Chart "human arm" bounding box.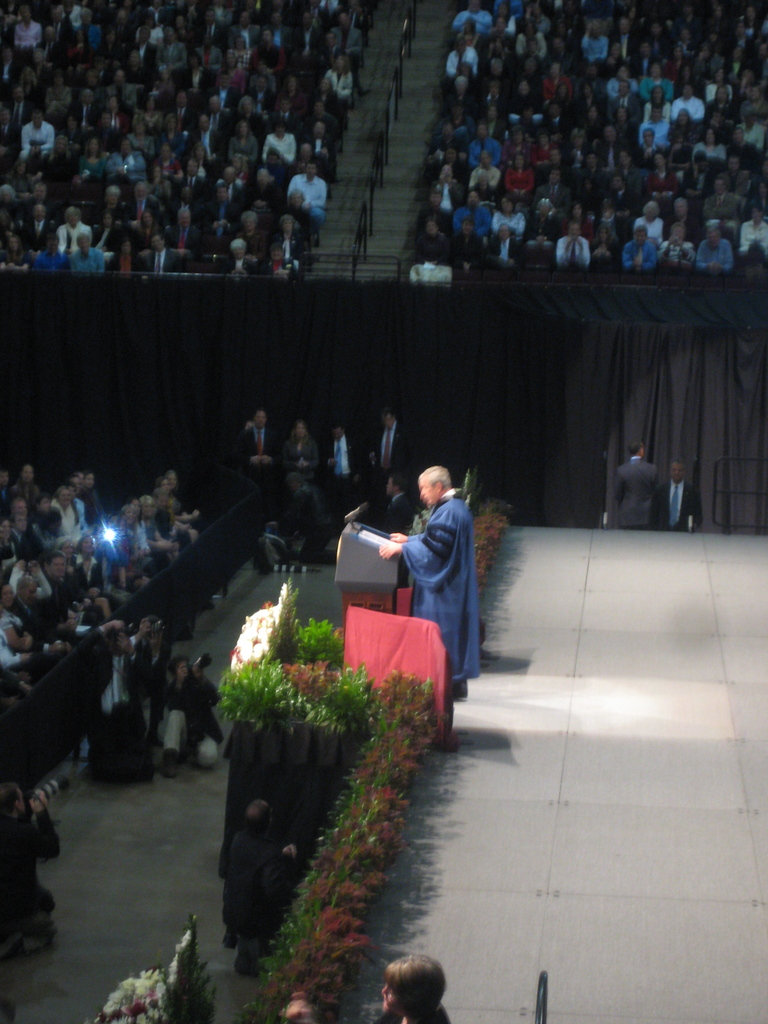
Charted: 91 620 124 663.
